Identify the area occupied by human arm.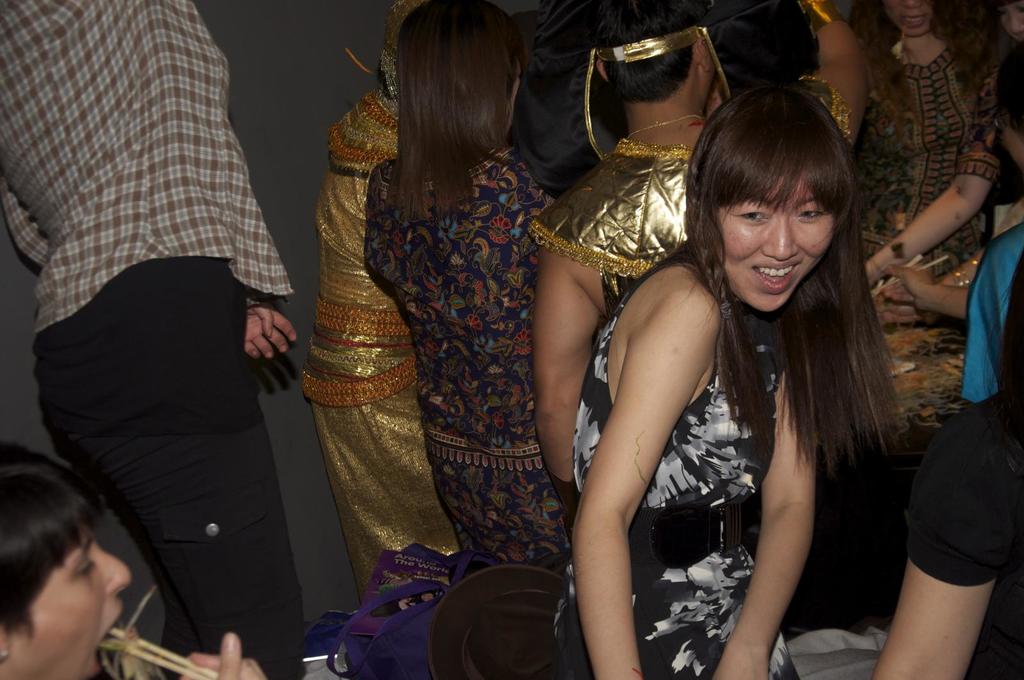
Area: (877,257,968,312).
